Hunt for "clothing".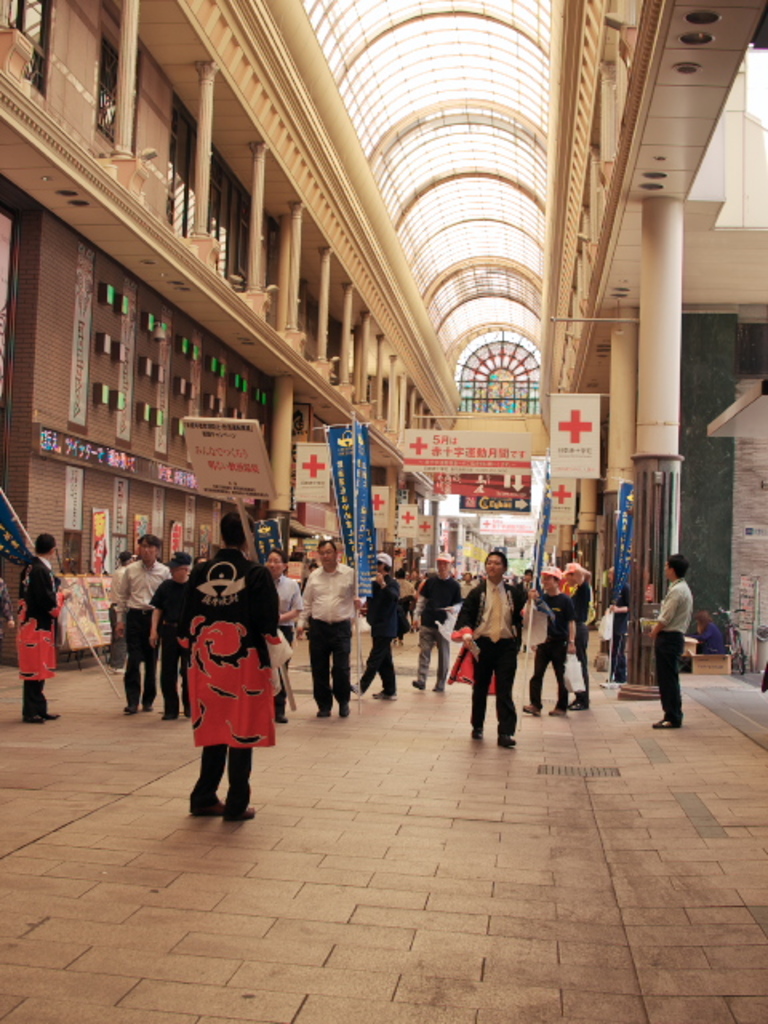
Hunted down at {"x1": 13, "y1": 557, "x2": 61, "y2": 712}.
